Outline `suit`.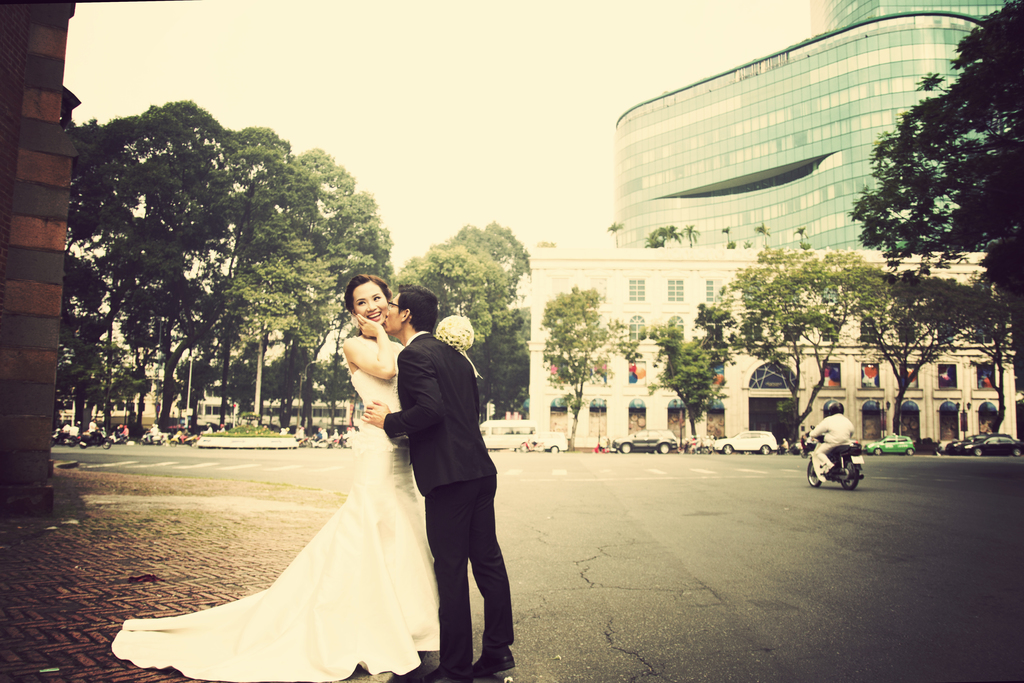
Outline: Rect(398, 303, 513, 673).
